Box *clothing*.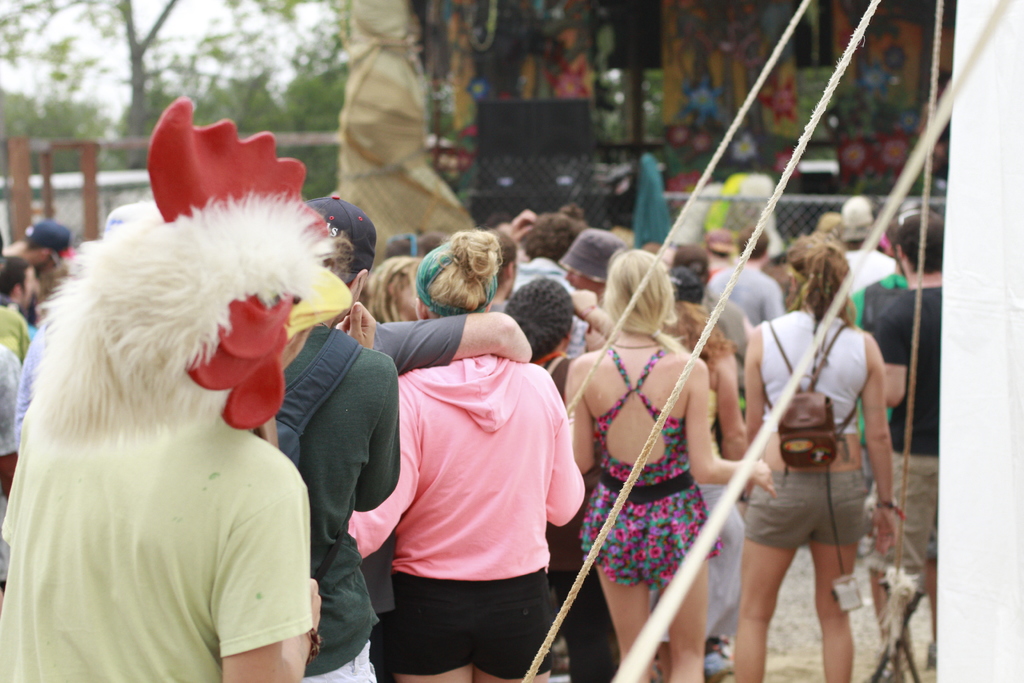
(x1=584, y1=328, x2=719, y2=587).
